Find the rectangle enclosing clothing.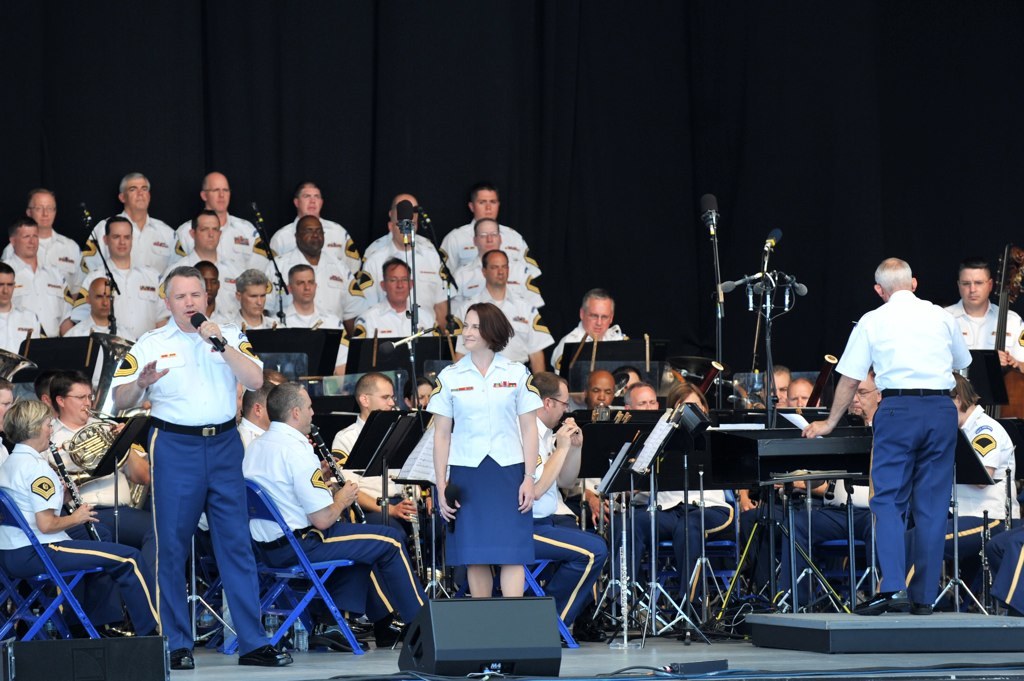
locate(735, 399, 824, 610).
